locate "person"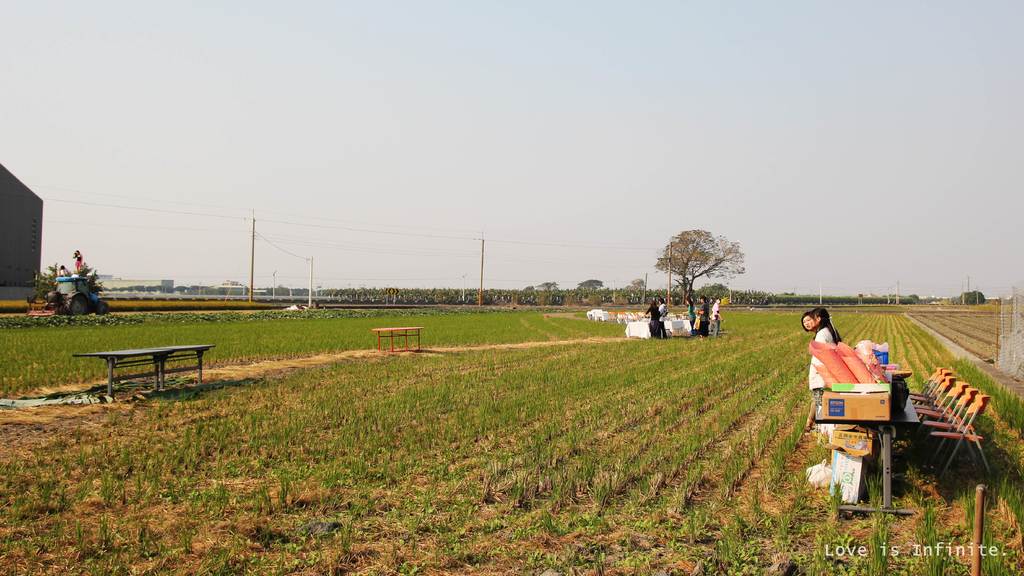
detection(658, 294, 669, 340)
